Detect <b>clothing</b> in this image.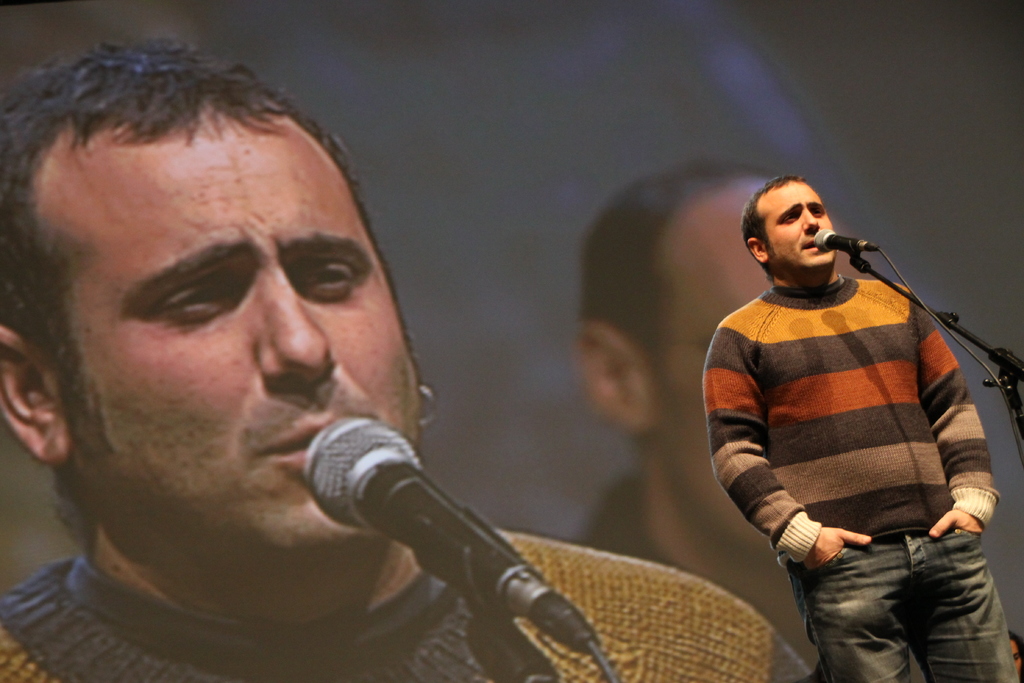
Detection: (x1=6, y1=463, x2=808, y2=682).
